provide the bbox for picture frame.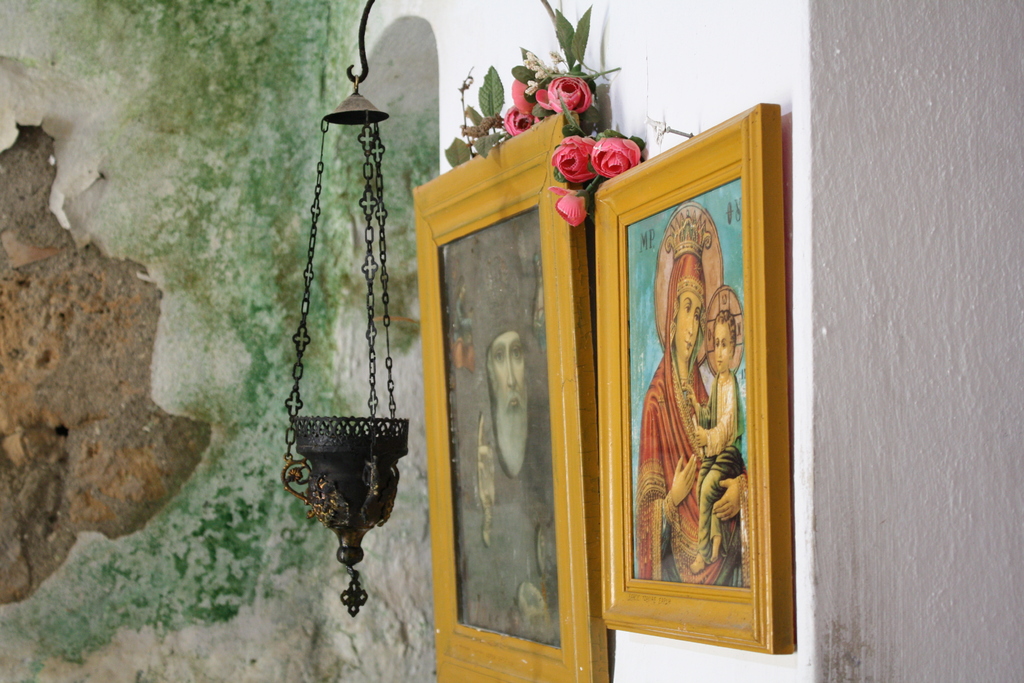
411,106,588,682.
